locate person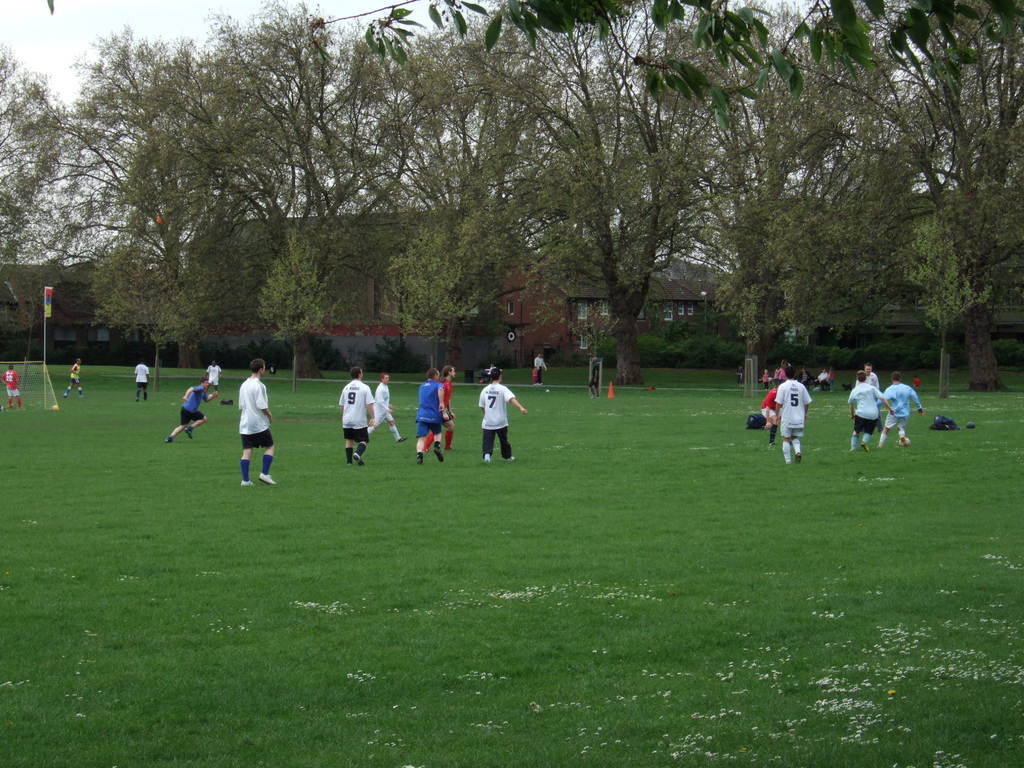
x1=0, y1=362, x2=22, y2=409
